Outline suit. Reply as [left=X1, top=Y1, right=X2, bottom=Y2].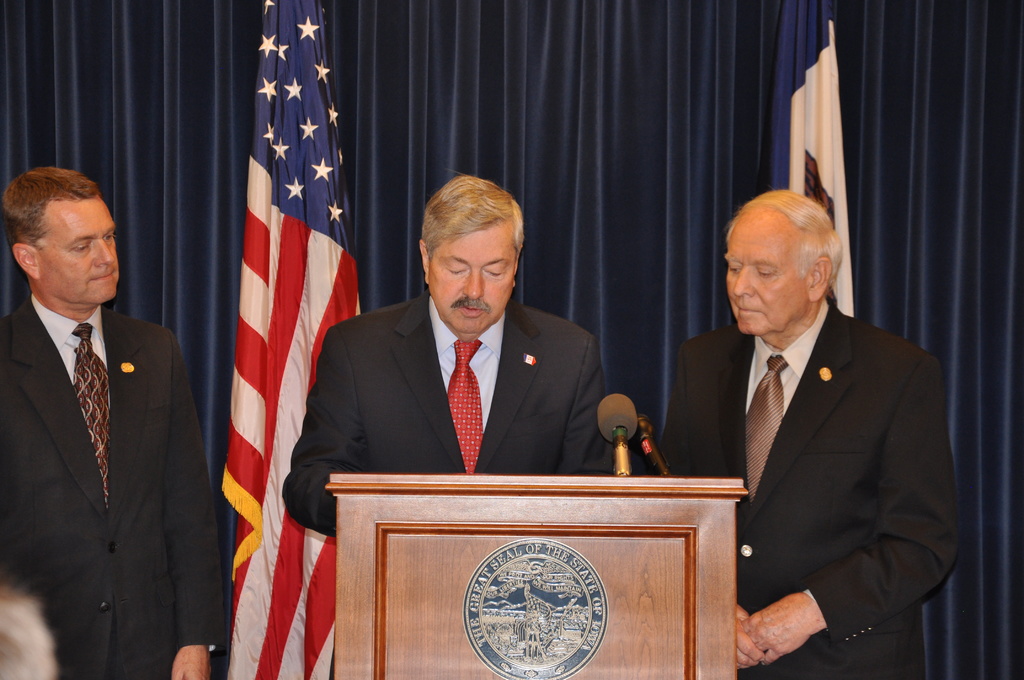
[left=664, top=298, right=963, bottom=679].
